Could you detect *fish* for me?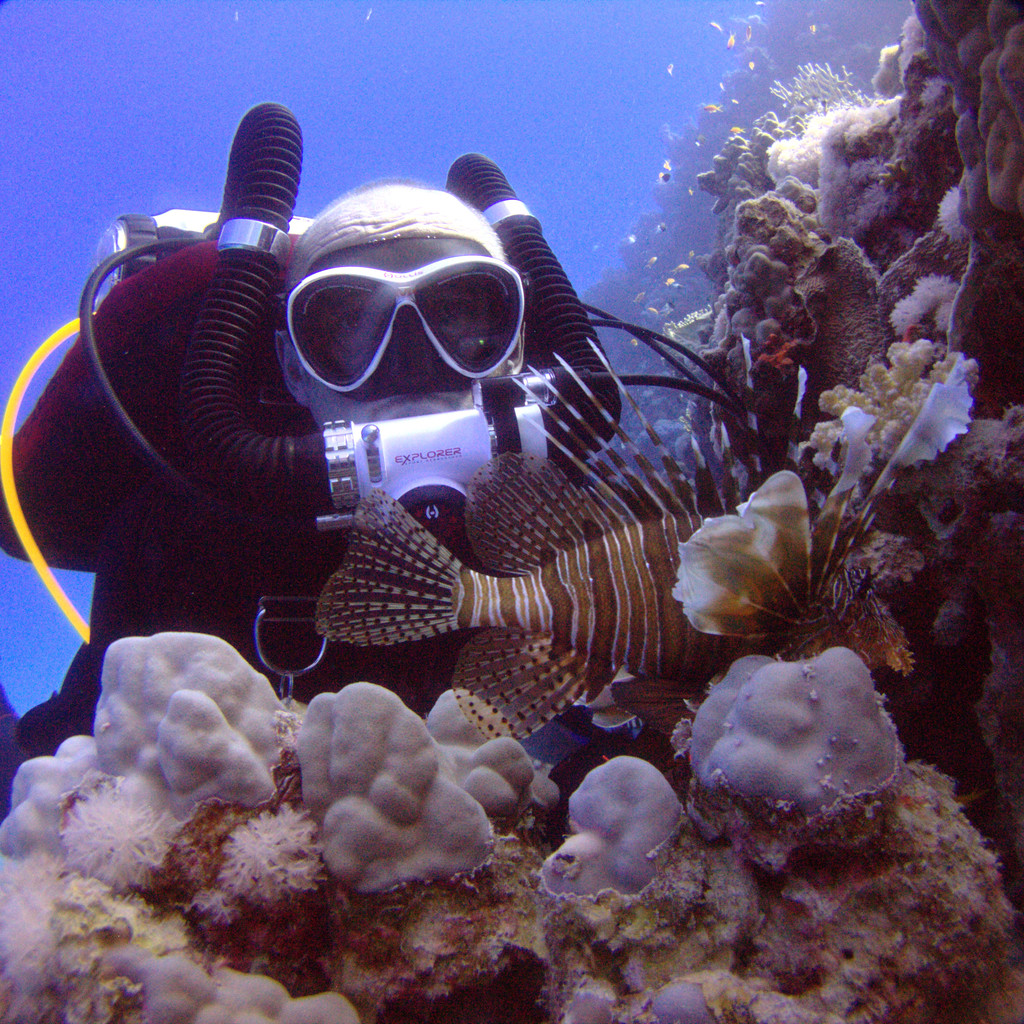
Detection result: <region>728, 123, 746, 135</region>.
